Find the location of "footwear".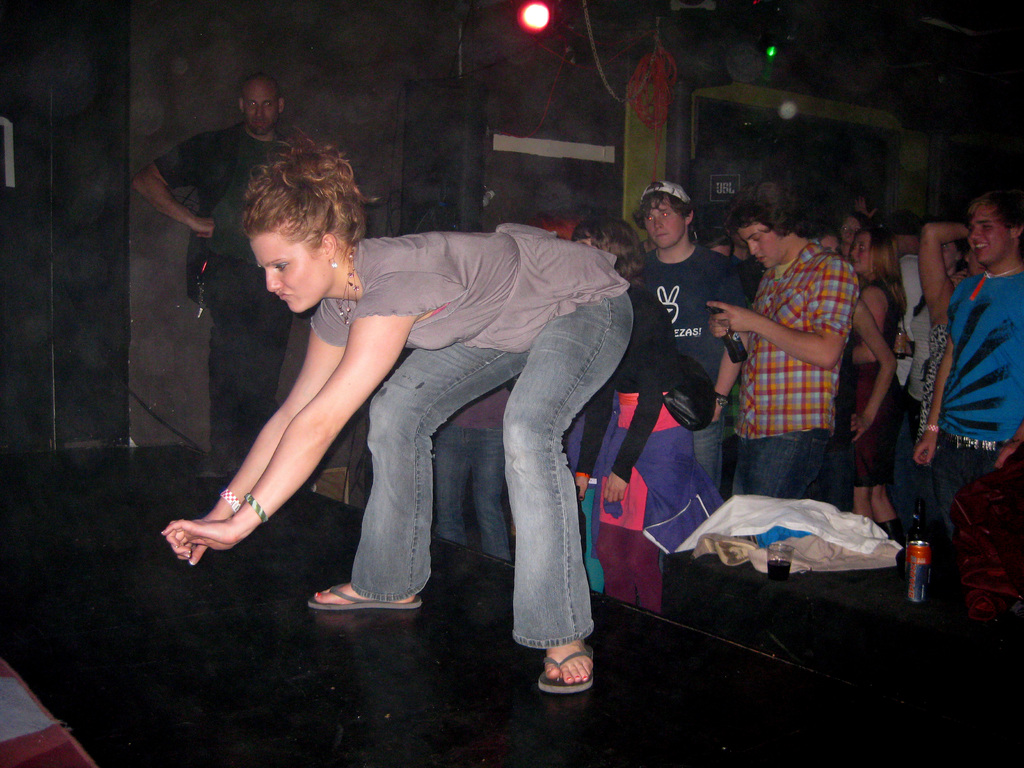
Location: {"x1": 535, "y1": 637, "x2": 597, "y2": 699}.
